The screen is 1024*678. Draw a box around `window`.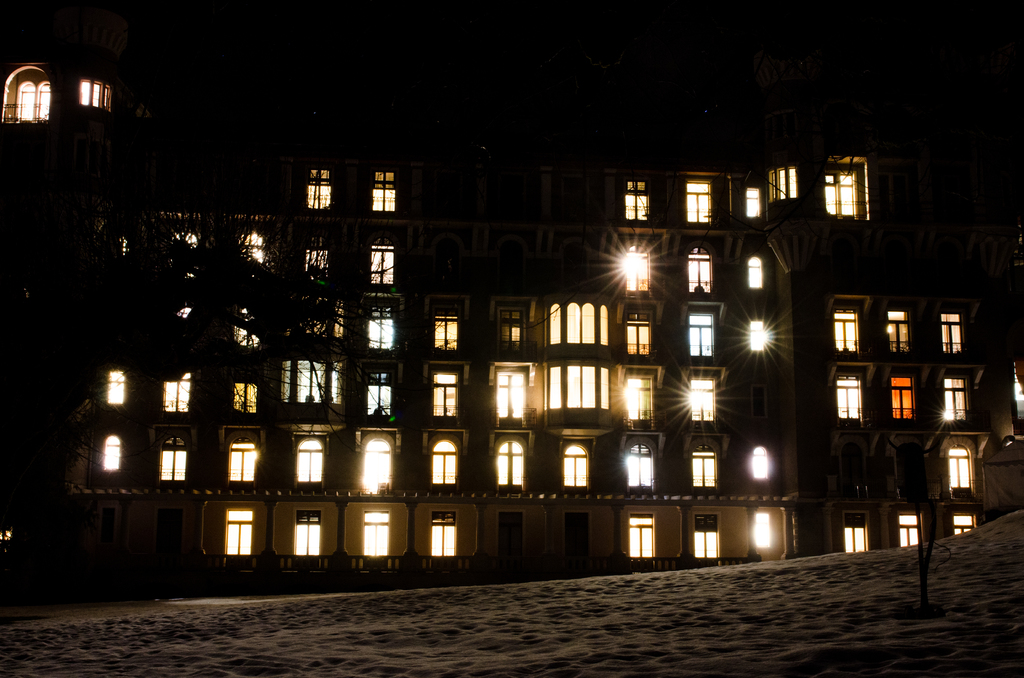
[689, 311, 714, 355].
